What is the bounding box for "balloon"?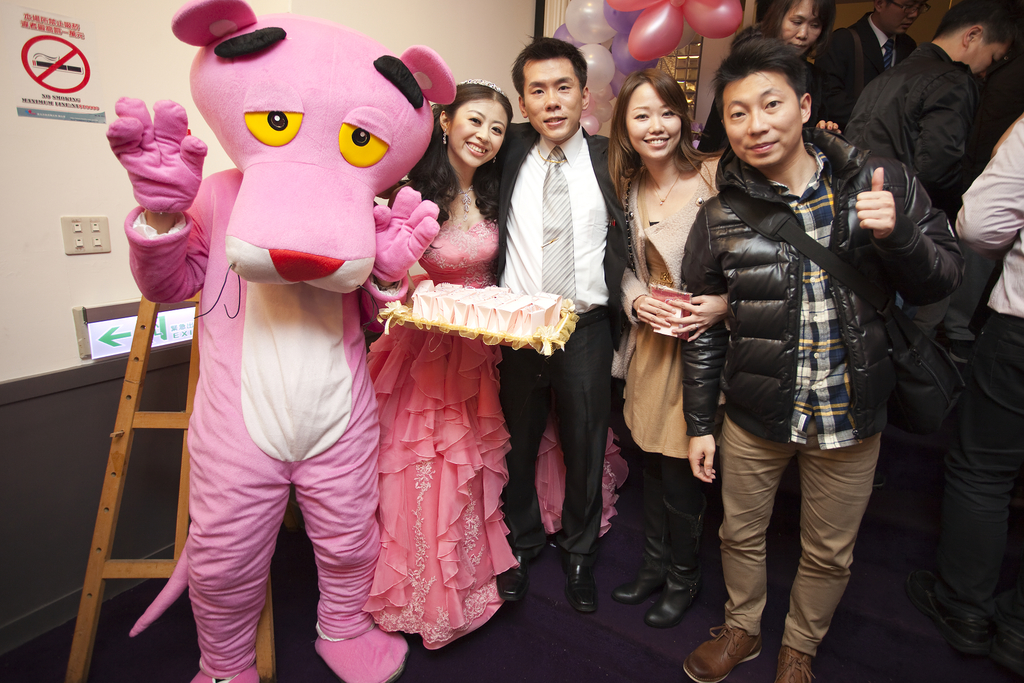
(577, 42, 615, 88).
